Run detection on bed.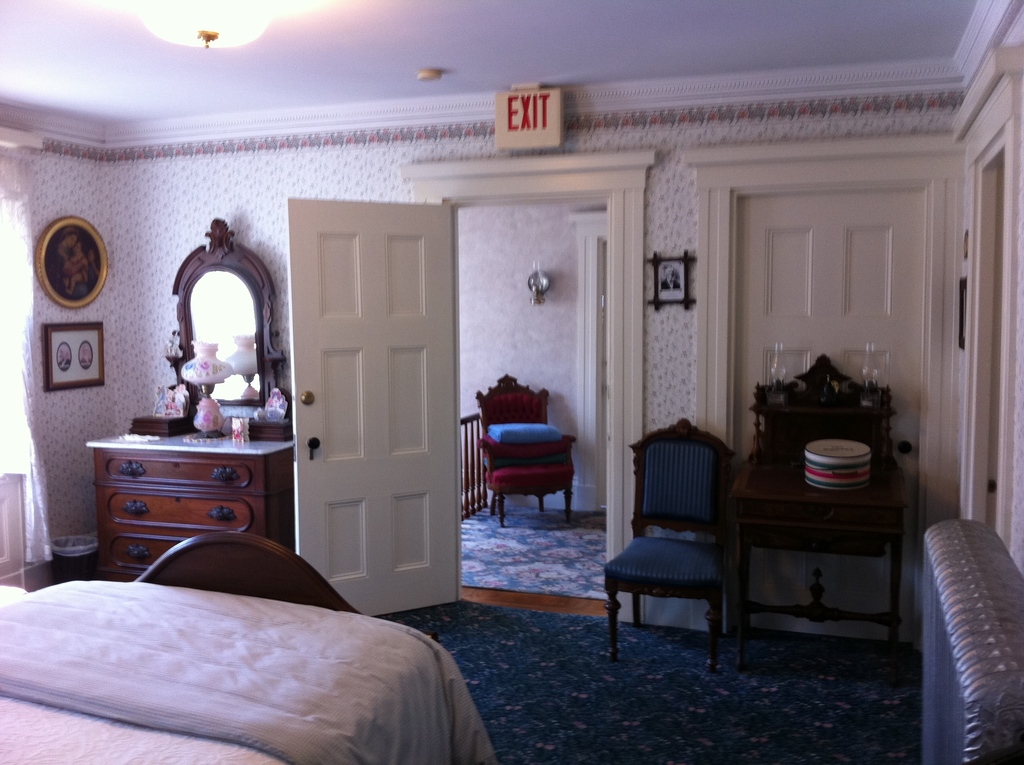
Result: 0/558/516/764.
